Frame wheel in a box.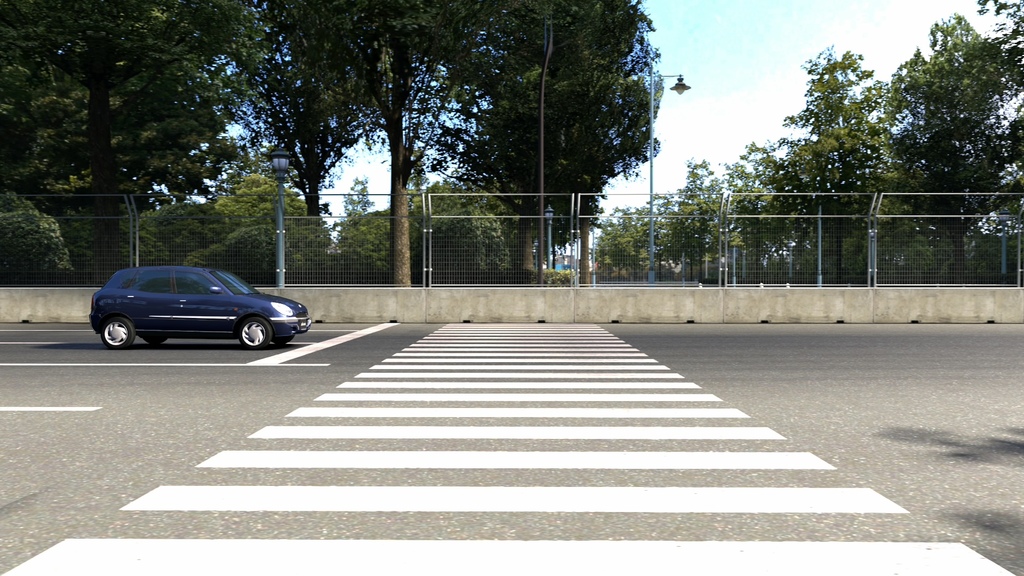
(138, 331, 170, 349).
